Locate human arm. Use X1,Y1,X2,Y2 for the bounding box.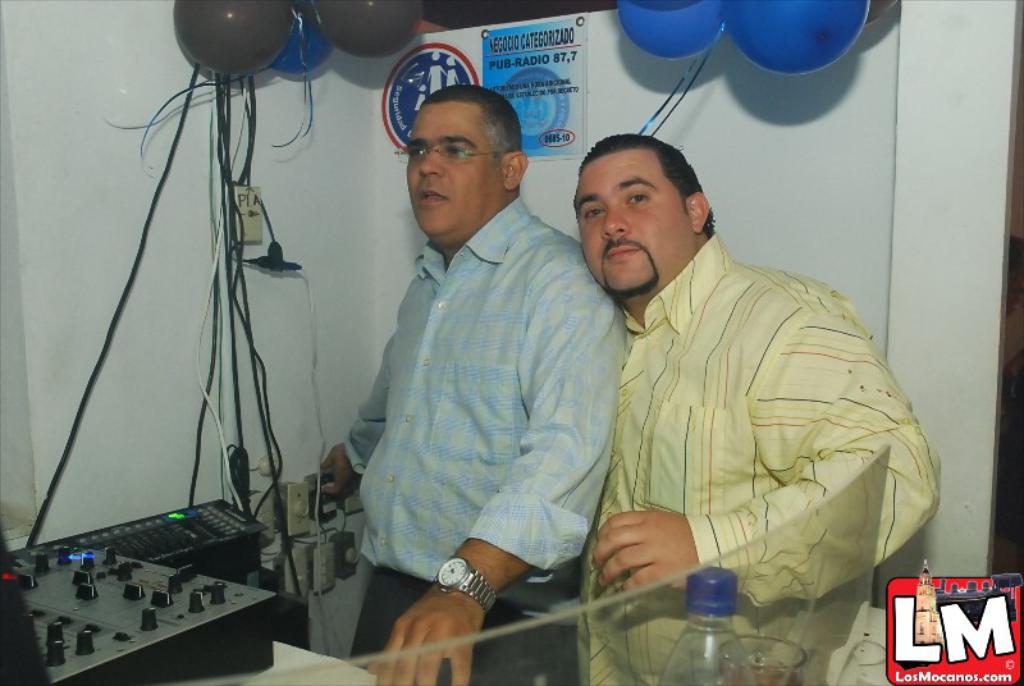
356,324,613,685.
